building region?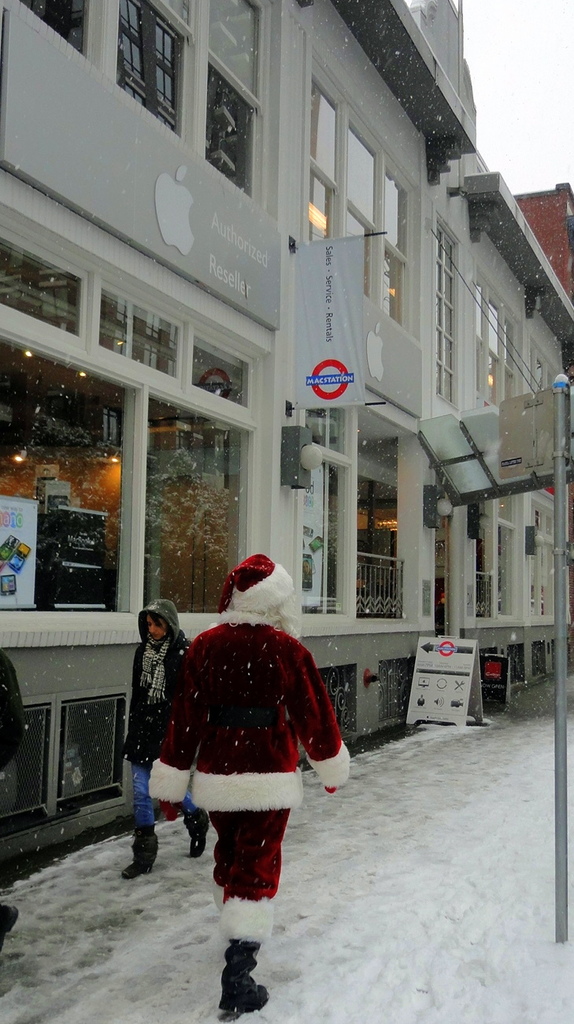
bbox(513, 181, 573, 302)
